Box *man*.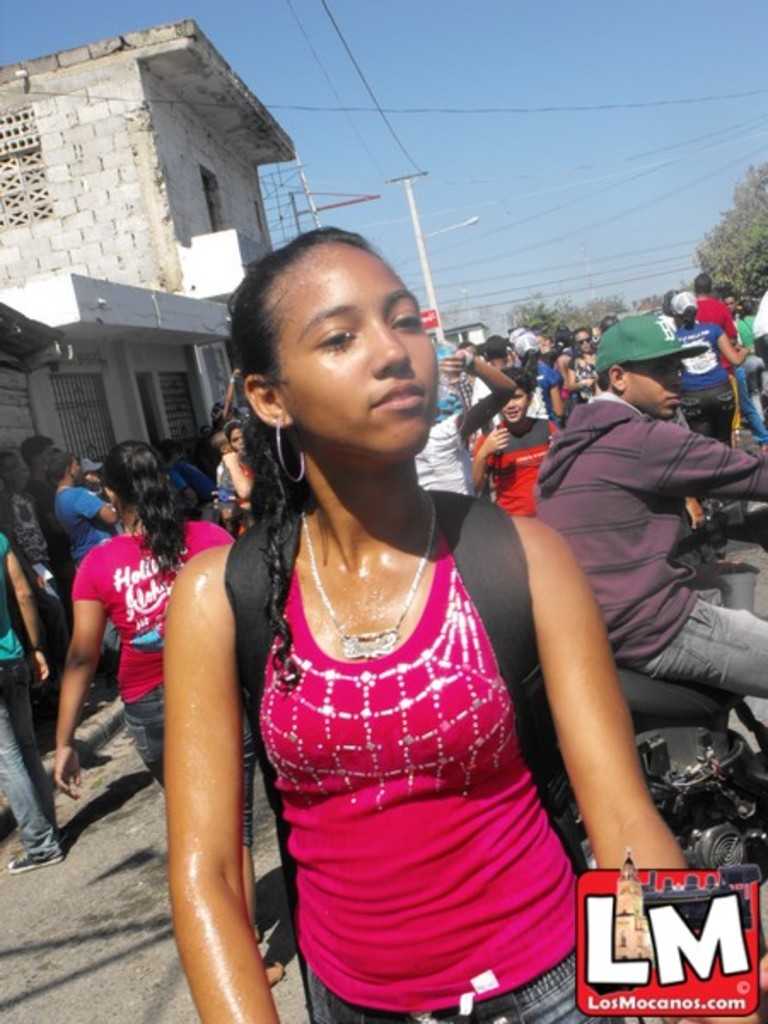
<bbox>0, 461, 73, 737</bbox>.
